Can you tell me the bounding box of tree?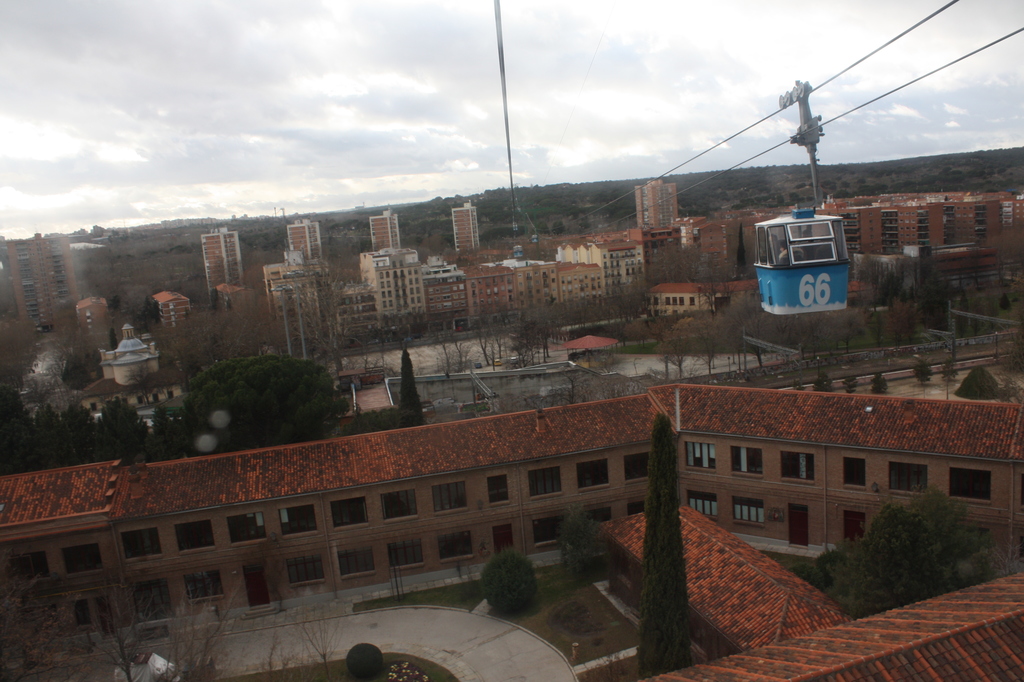
Rect(477, 548, 539, 616).
